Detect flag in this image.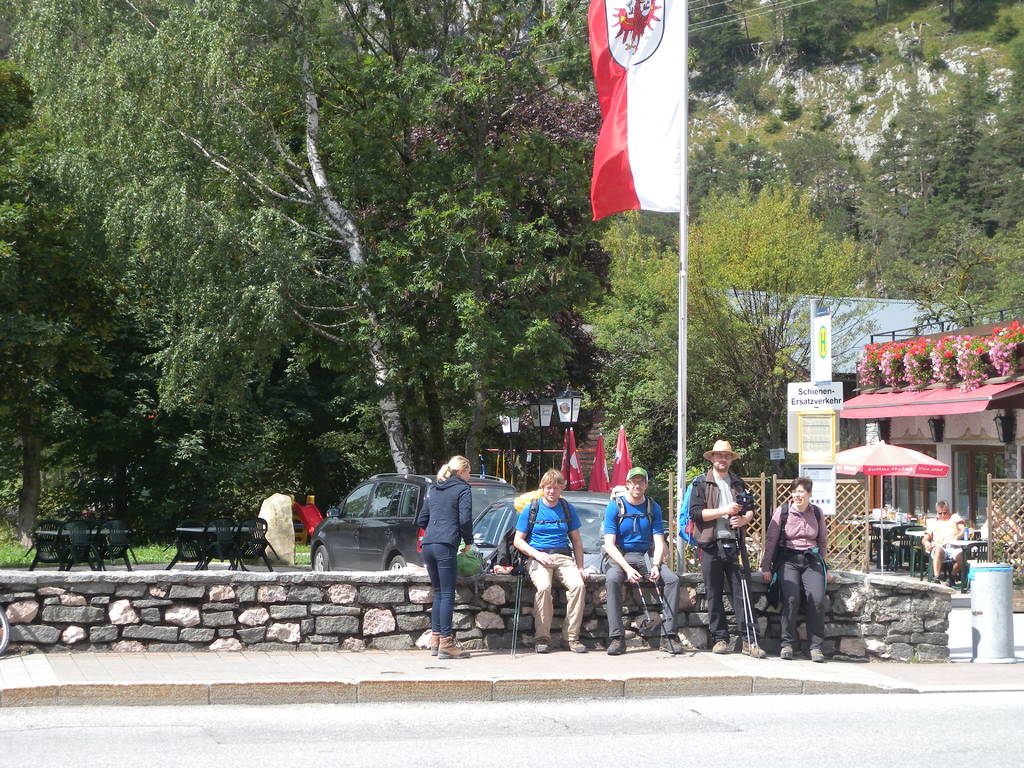
Detection: BBox(575, 6, 683, 249).
